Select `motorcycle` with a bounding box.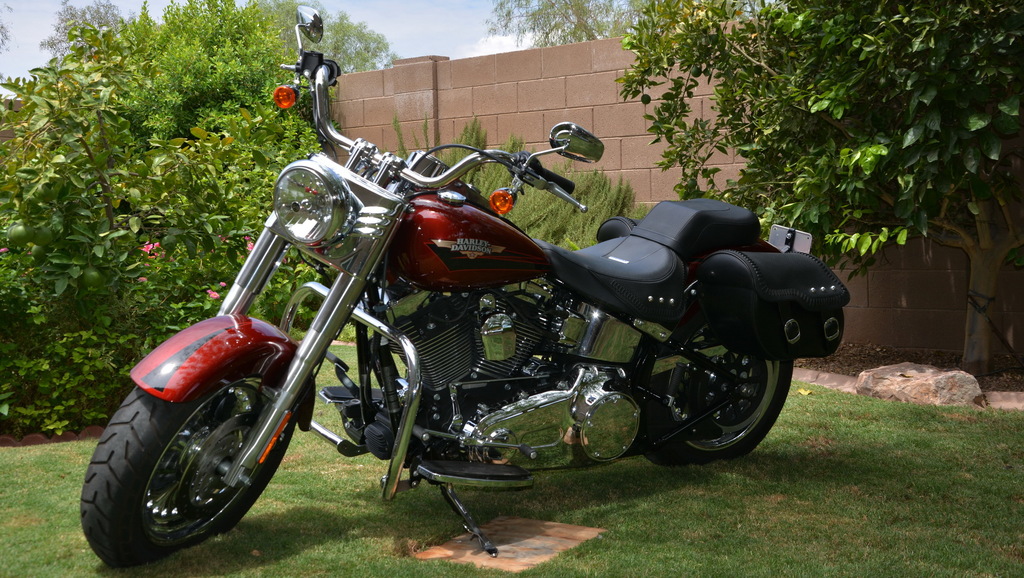
[left=80, top=4, right=852, bottom=569].
